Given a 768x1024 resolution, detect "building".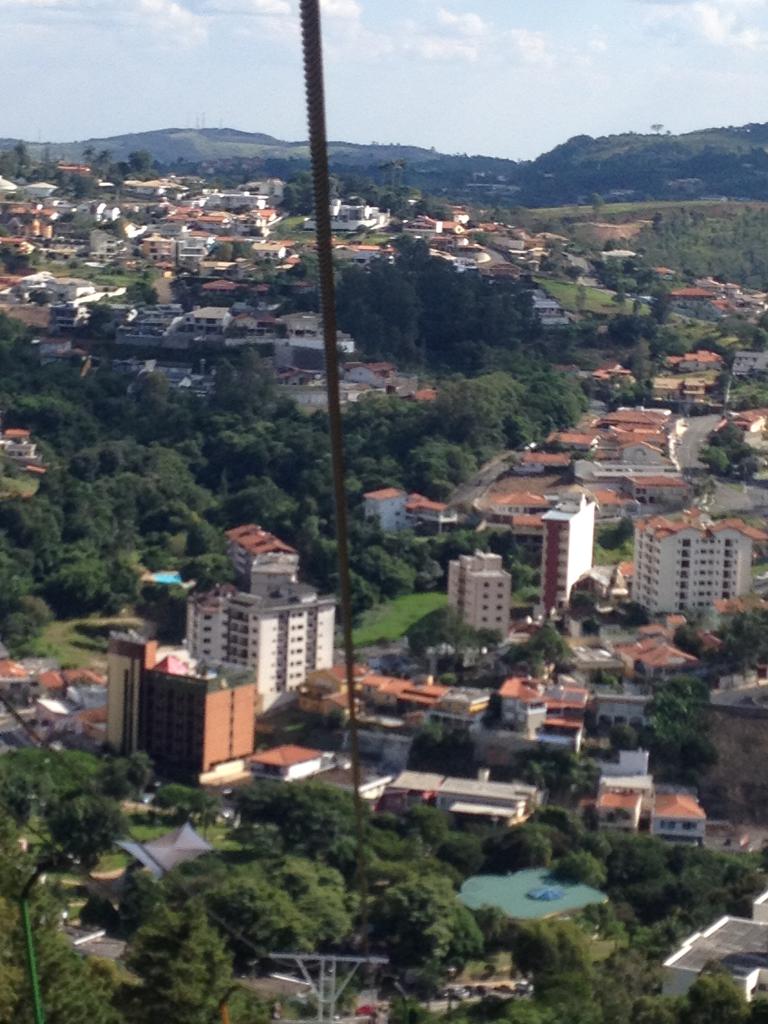
rect(222, 524, 294, 588).
